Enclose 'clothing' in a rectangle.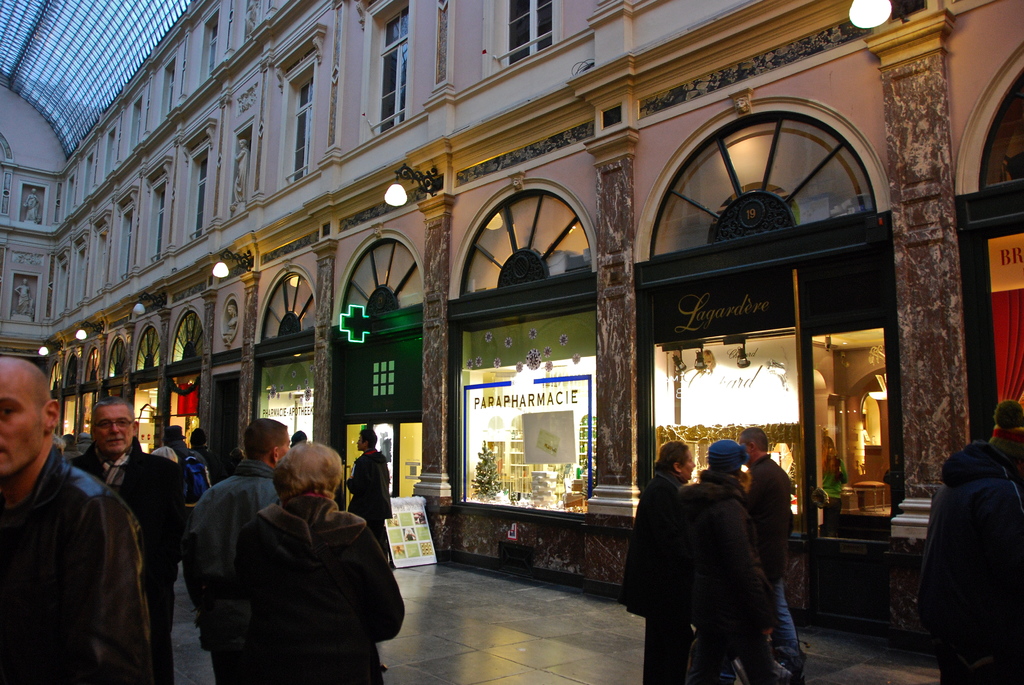
992 428 1023 453.
